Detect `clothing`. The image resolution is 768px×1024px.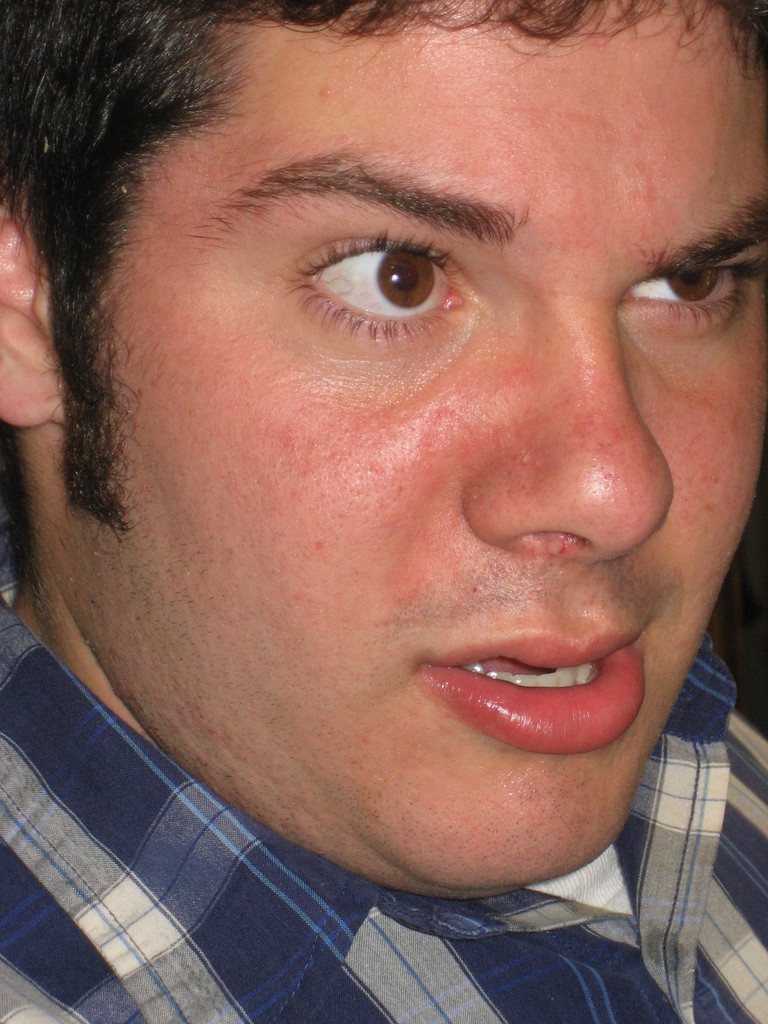
detection(0, 536, 767, 1023).
